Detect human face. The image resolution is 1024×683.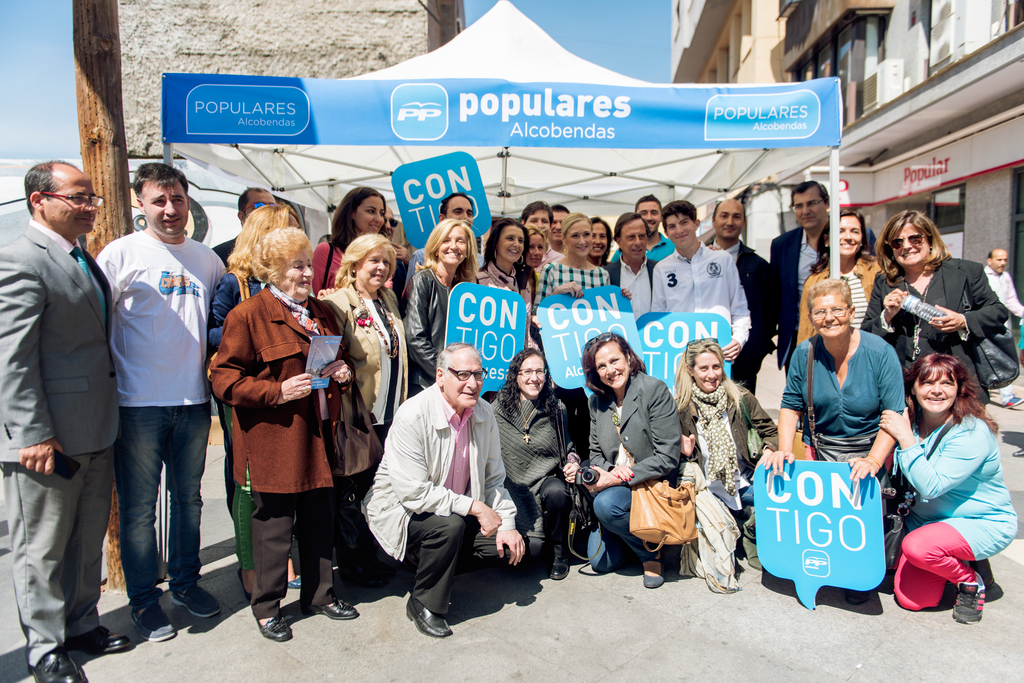
[left=995, top=248, right=1009, bottom=273].
